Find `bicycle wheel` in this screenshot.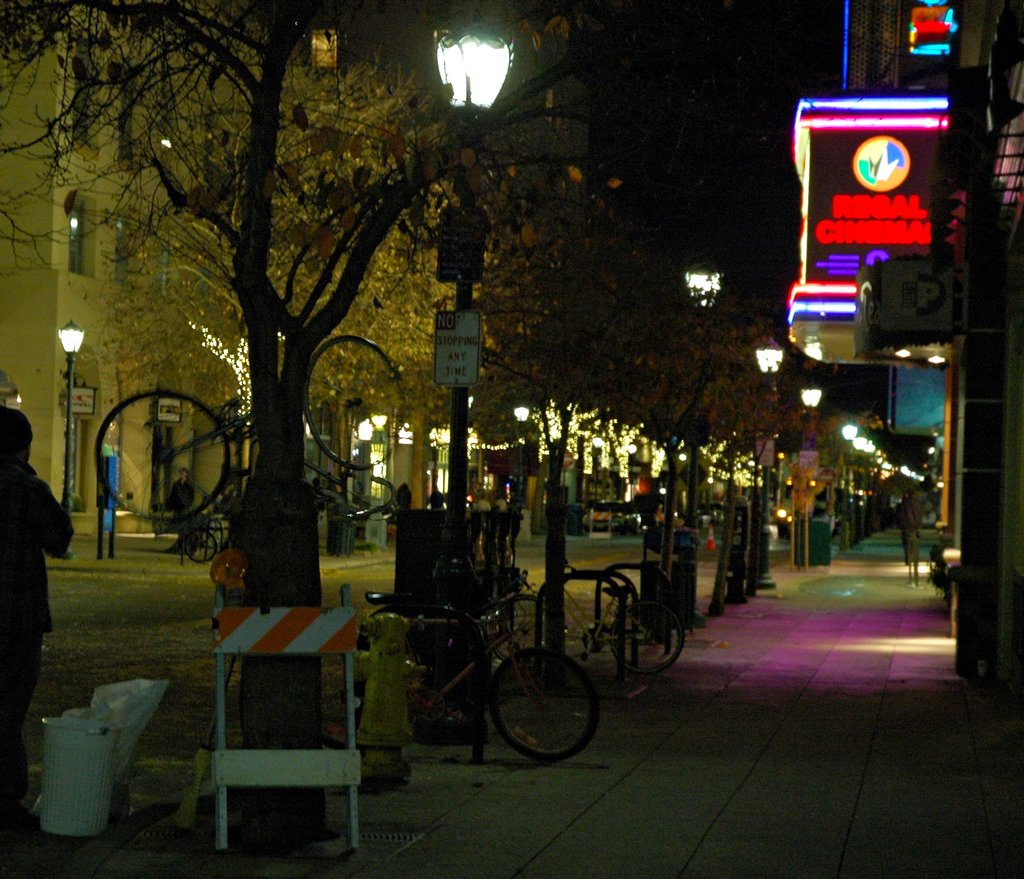
The bounding box for `bicycle wheel` is bbox=(368, 608, 440, 765).
